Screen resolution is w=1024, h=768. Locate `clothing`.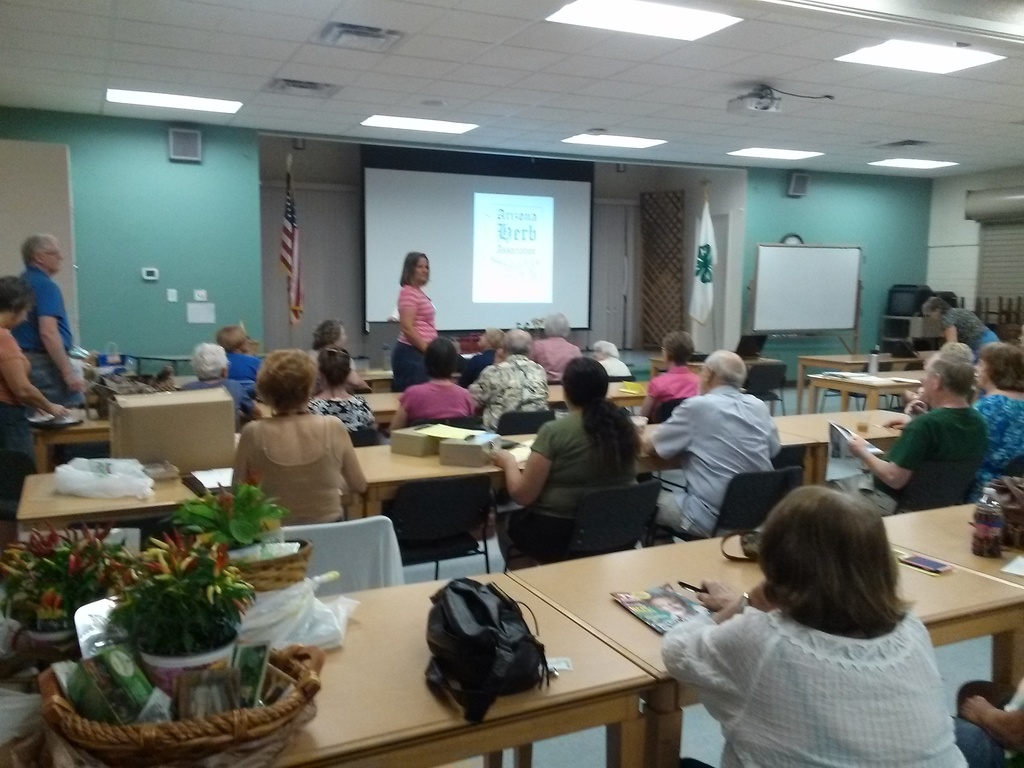
943,306,1002,358.
